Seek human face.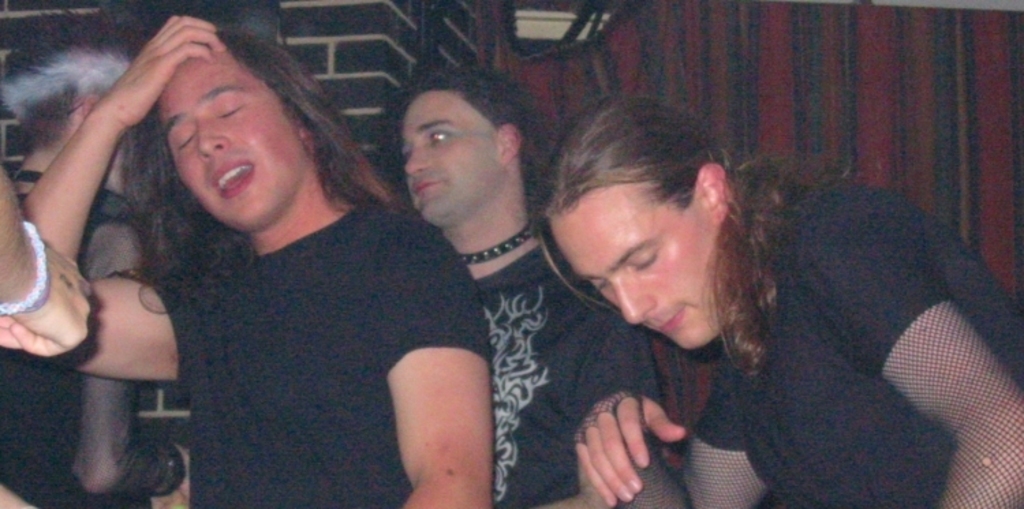
<region>403, 86, 522, 207</region>.
